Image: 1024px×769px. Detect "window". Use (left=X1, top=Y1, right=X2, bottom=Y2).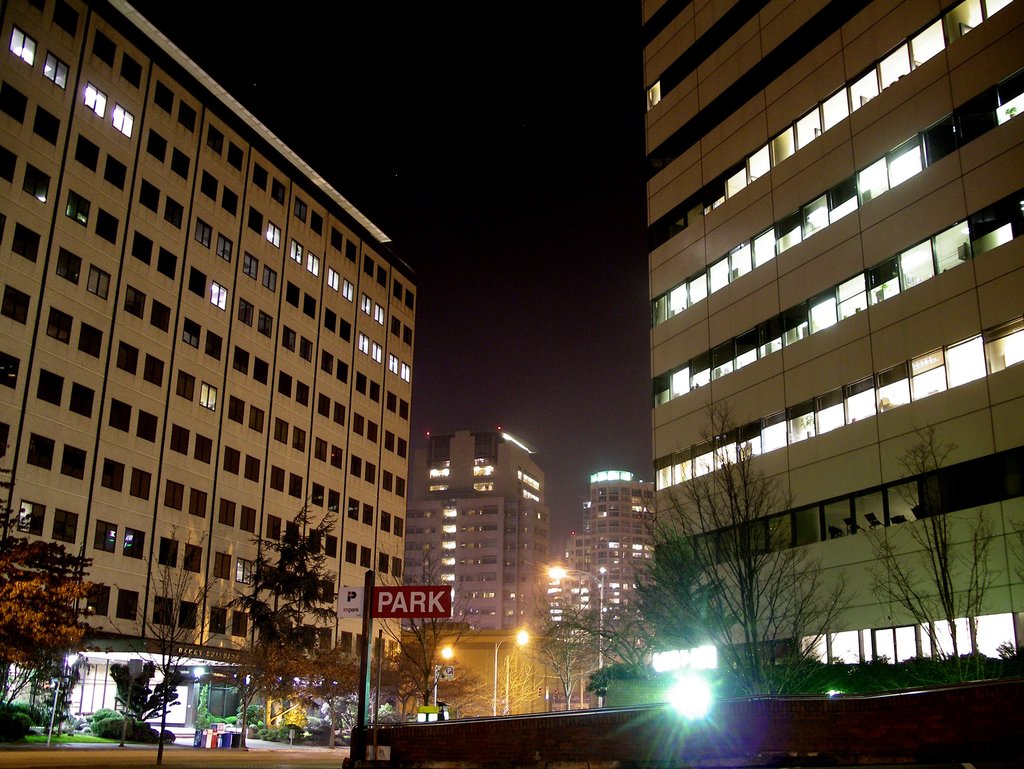
(left=192, top=489, right=209, bottom=521).
